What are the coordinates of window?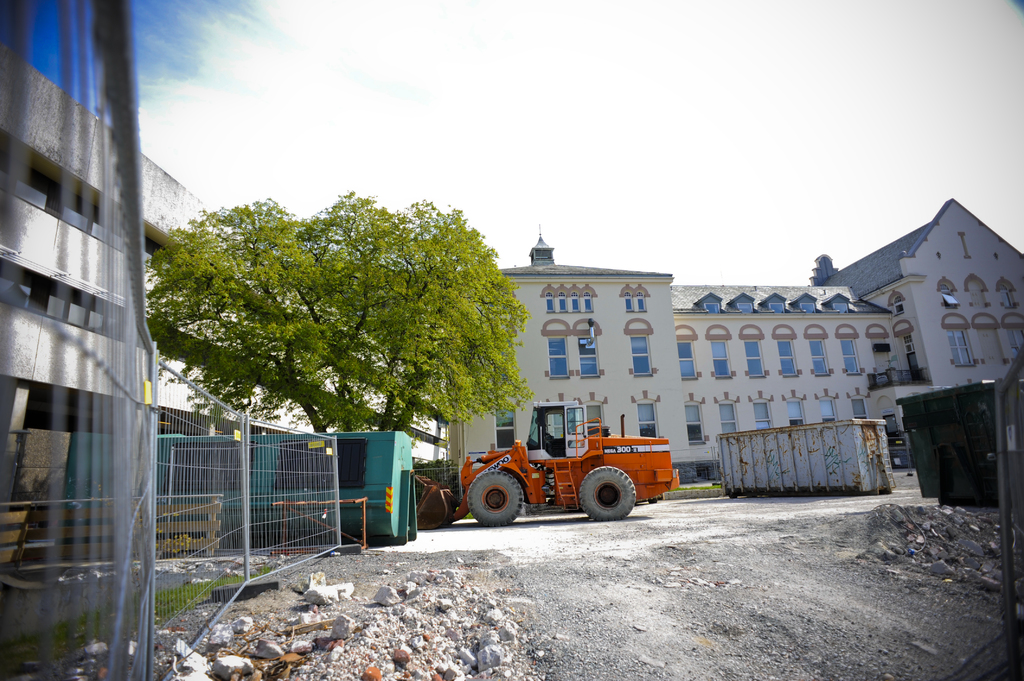
pyautogui.locateOnScreen(0, 151, 173, 284).
